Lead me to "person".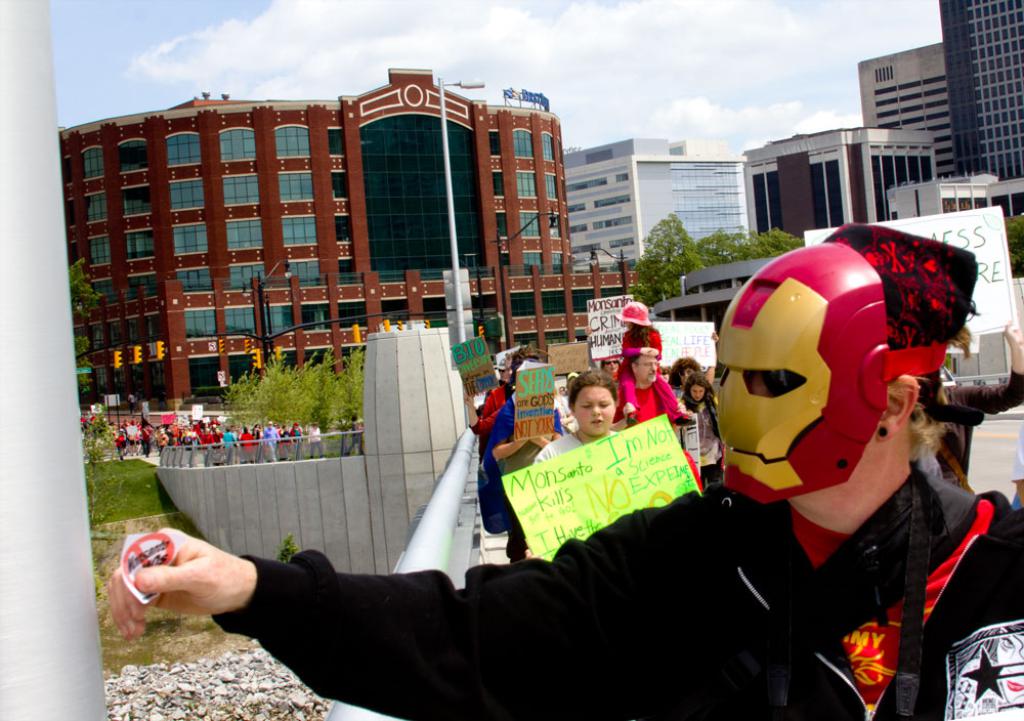
Lead to <region>915, 316, 1023, 490</region>.
